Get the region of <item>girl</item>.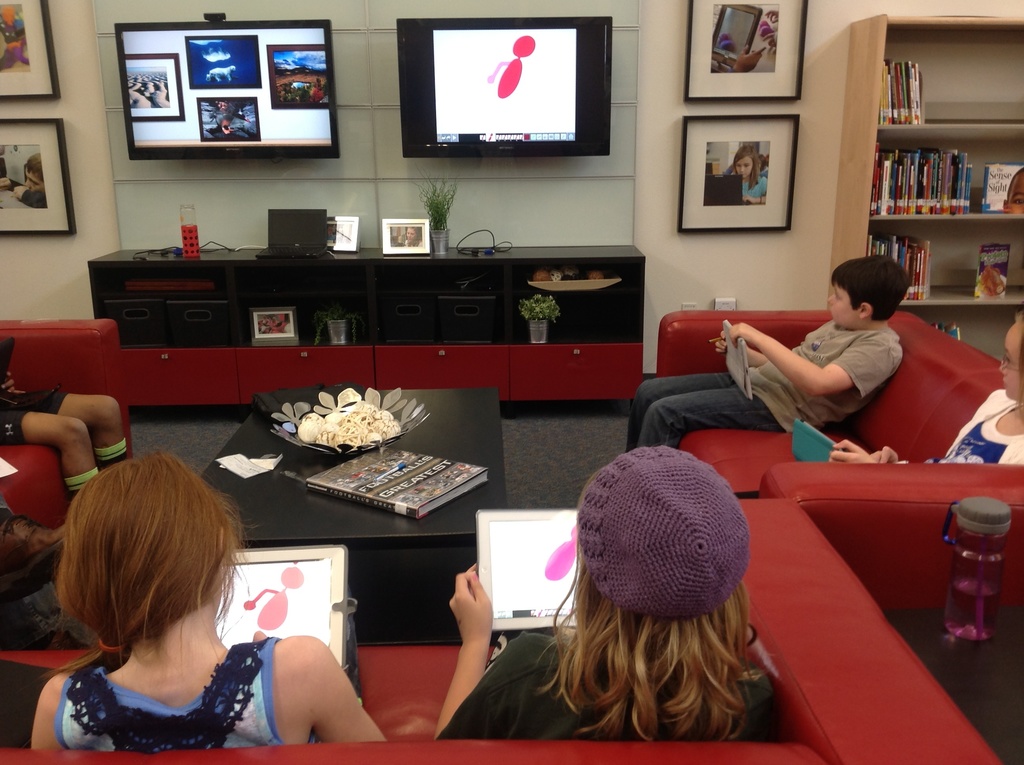
(x1=31, y1=458, x2=384, y2=750).
